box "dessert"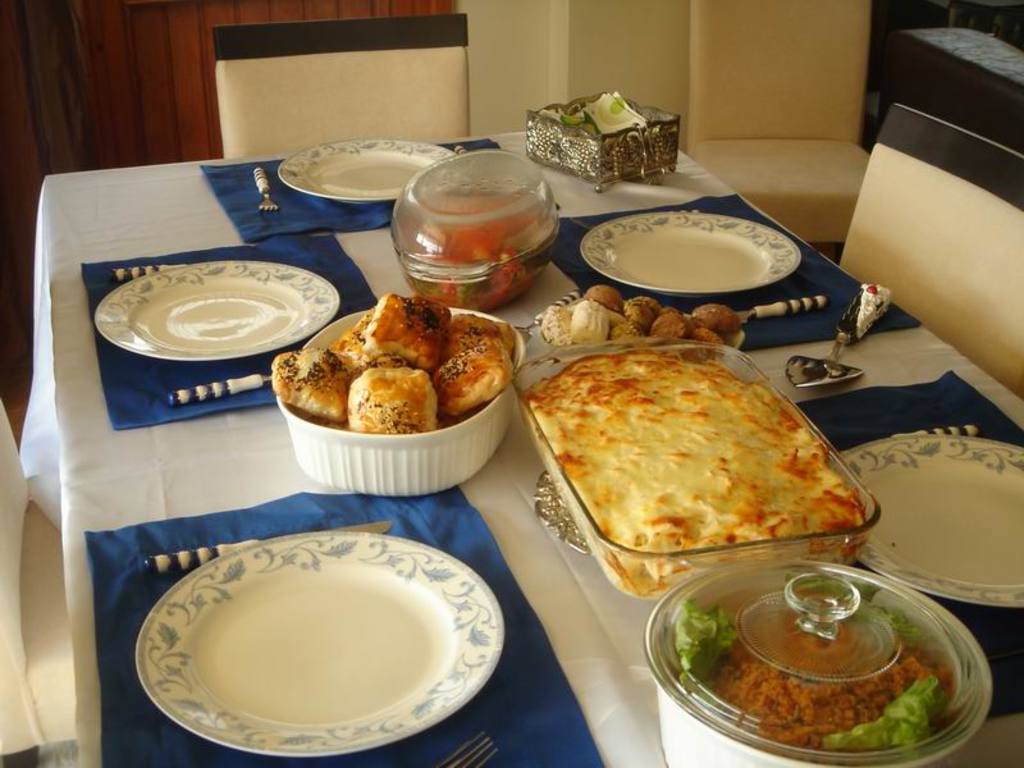
Rect(582, 284, 627, 312)
